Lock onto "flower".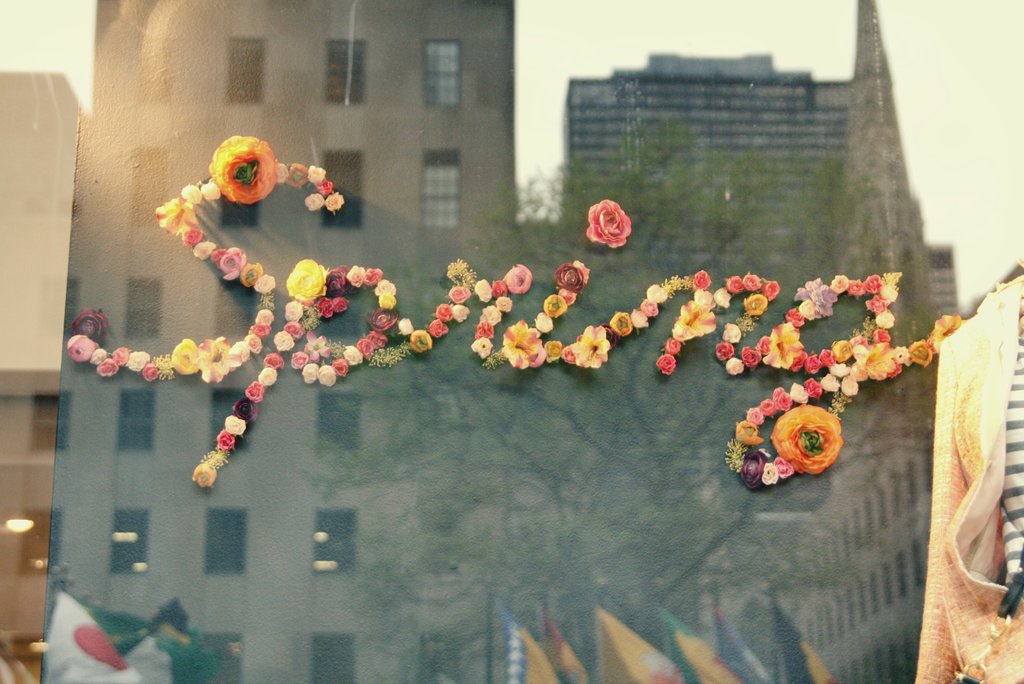
Locked: left=272, top=331, right=292, bottom=354.
